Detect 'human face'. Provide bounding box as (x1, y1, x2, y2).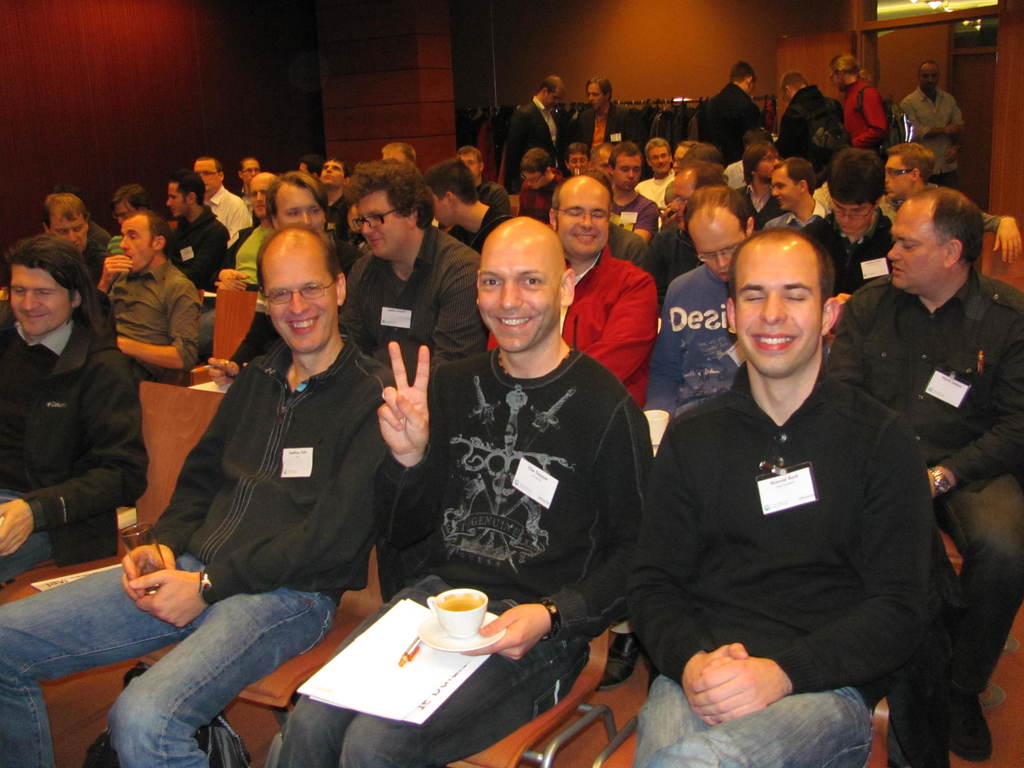
(918, 66, 945, 97).
